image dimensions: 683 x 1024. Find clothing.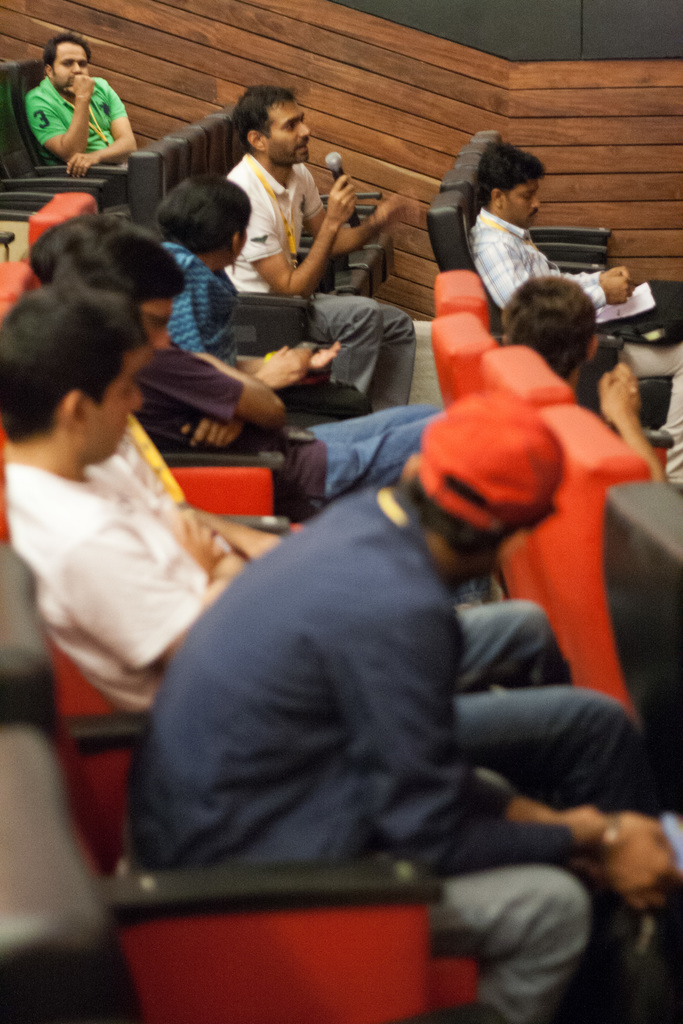
locate(474, 214, 682, 491).
